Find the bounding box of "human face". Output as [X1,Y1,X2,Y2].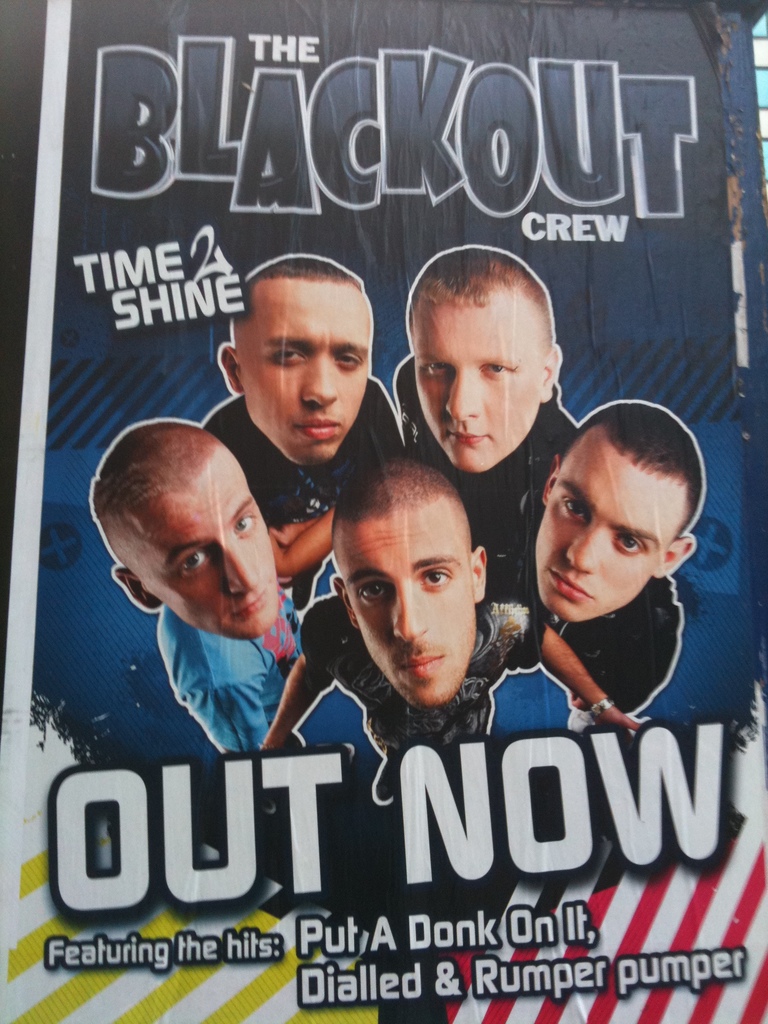
[413,298,547,468].
